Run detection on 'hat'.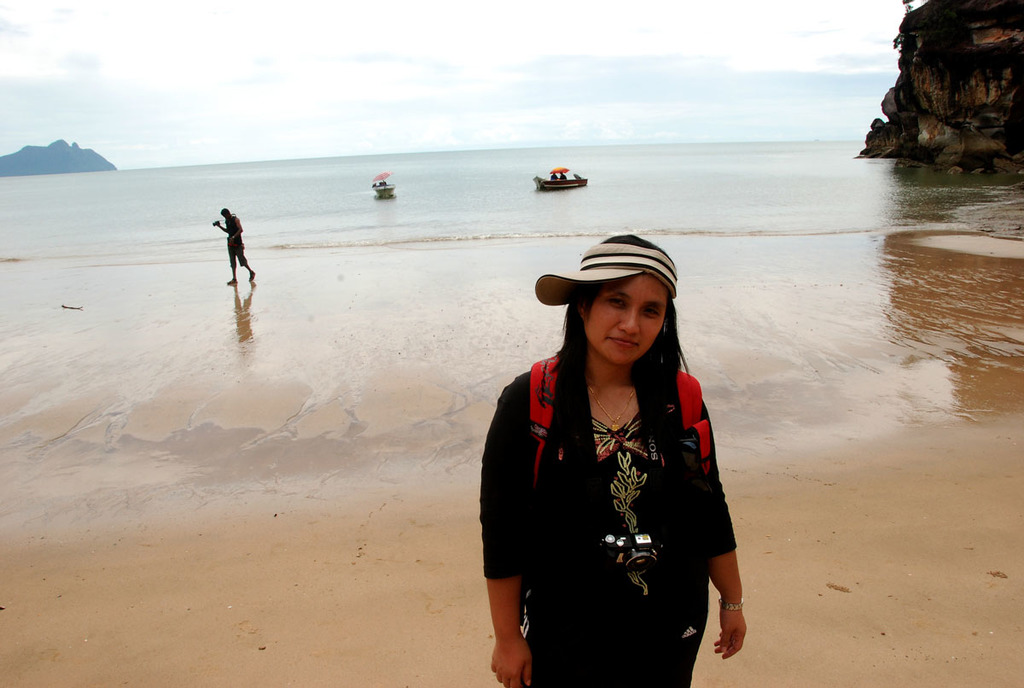
Result: (535, 229, 672, 308).
